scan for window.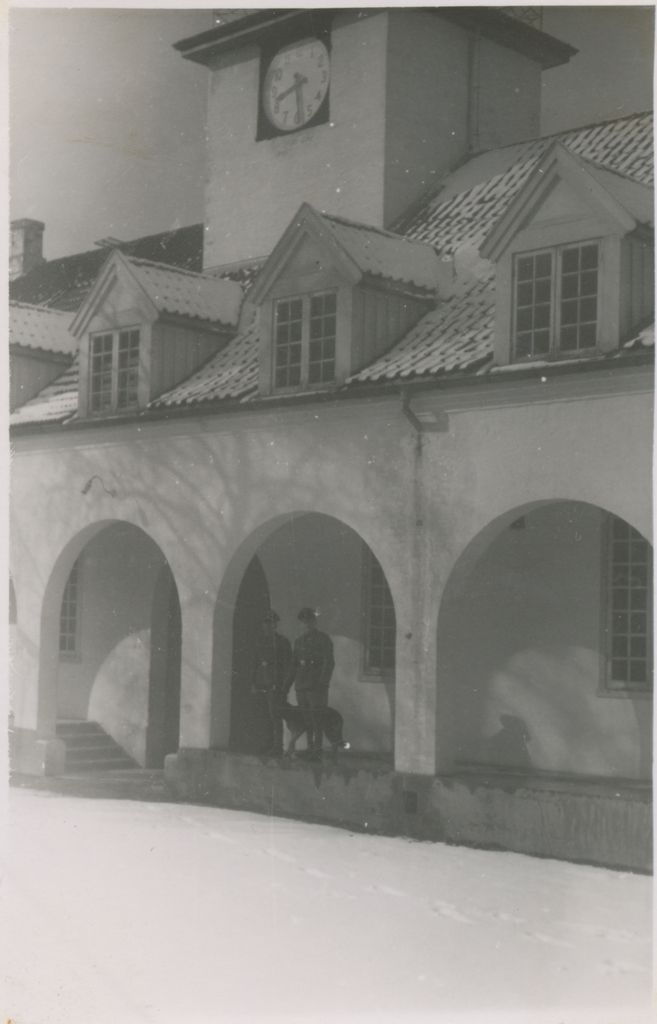
Scan result: (272, 290, 336, 397).
